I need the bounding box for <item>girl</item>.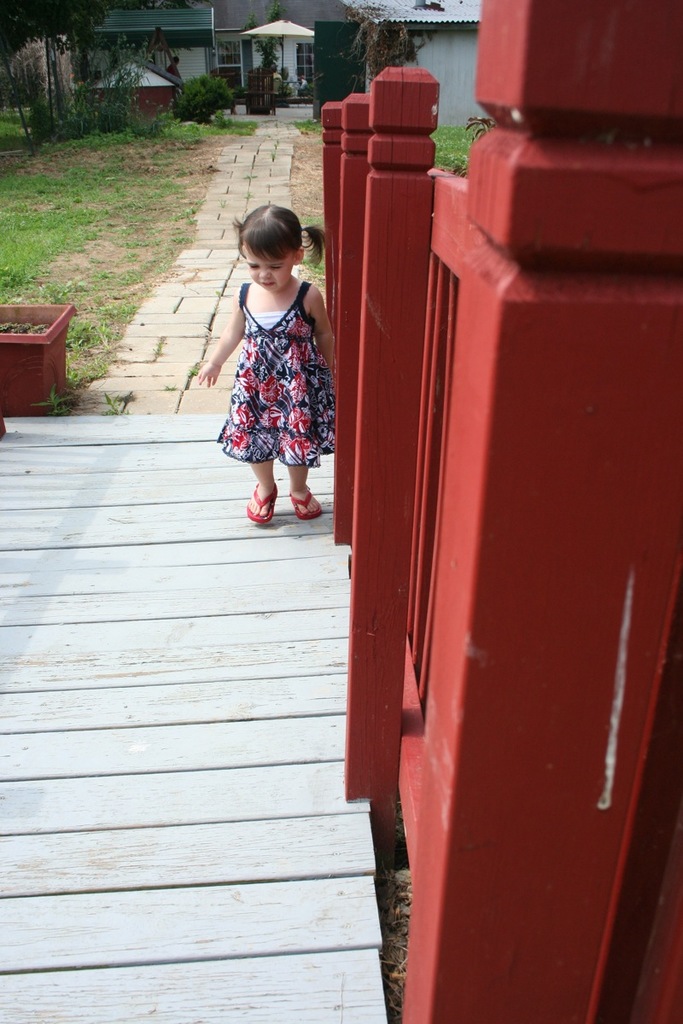
Here it is: Rect(194, 201, 336, 526).
